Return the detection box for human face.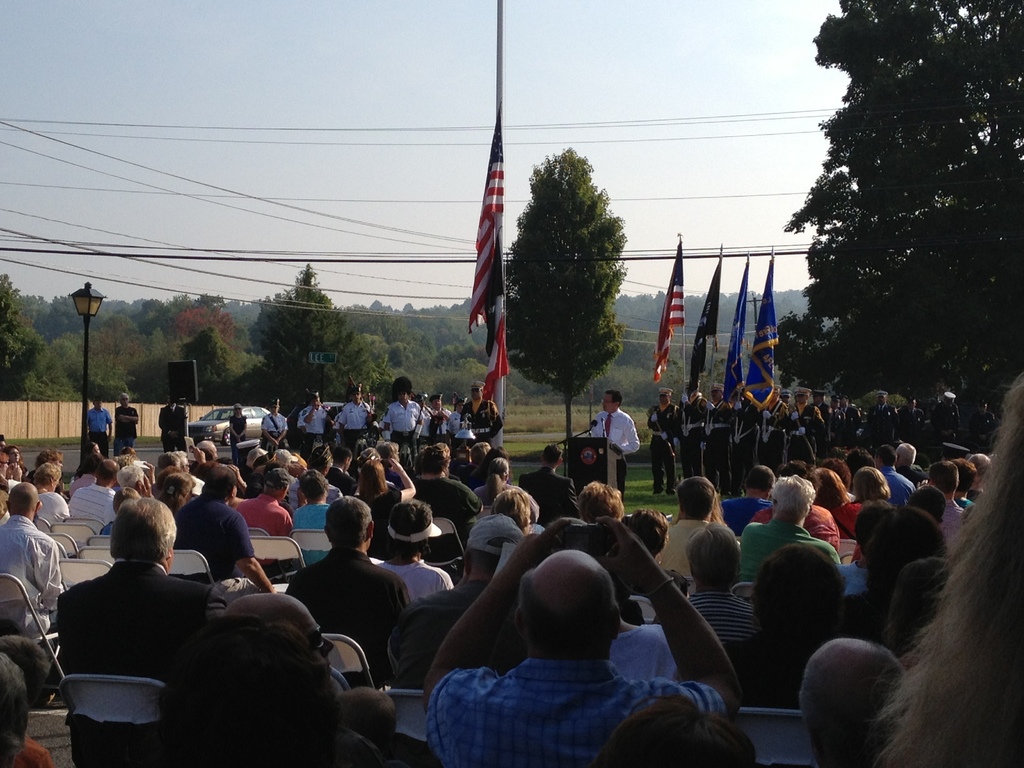
<bbox>414, 400, 425, 410</bbox>.
